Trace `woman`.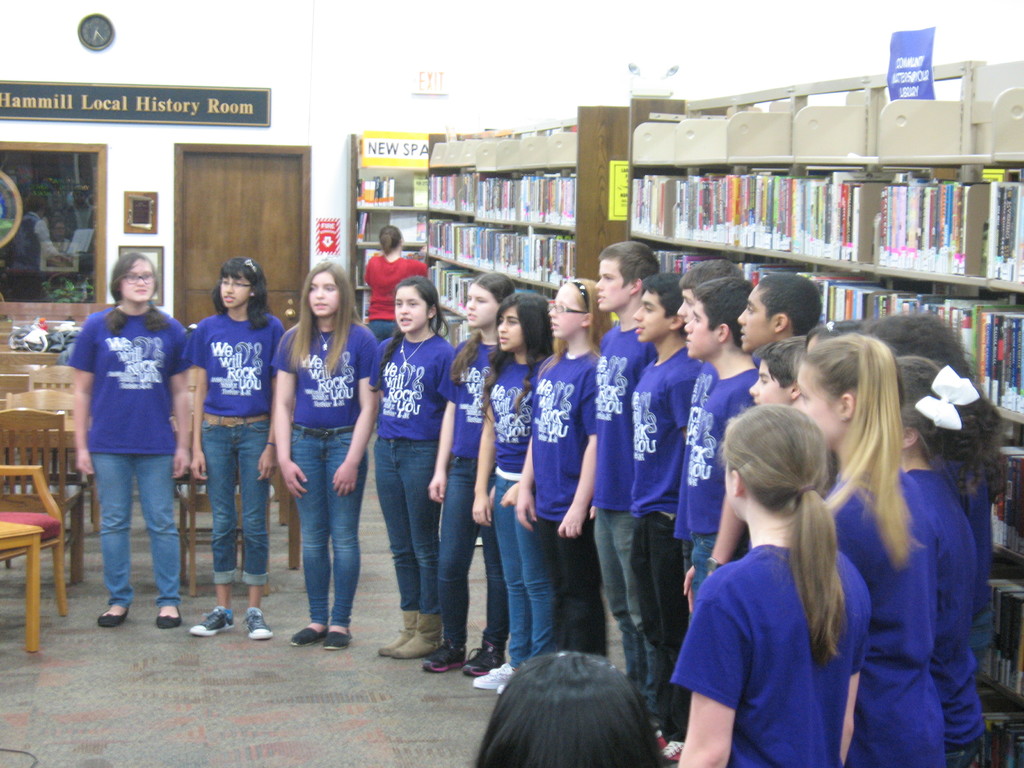
Traced to [x1=70, y1=254, x2=188, y2=625].
